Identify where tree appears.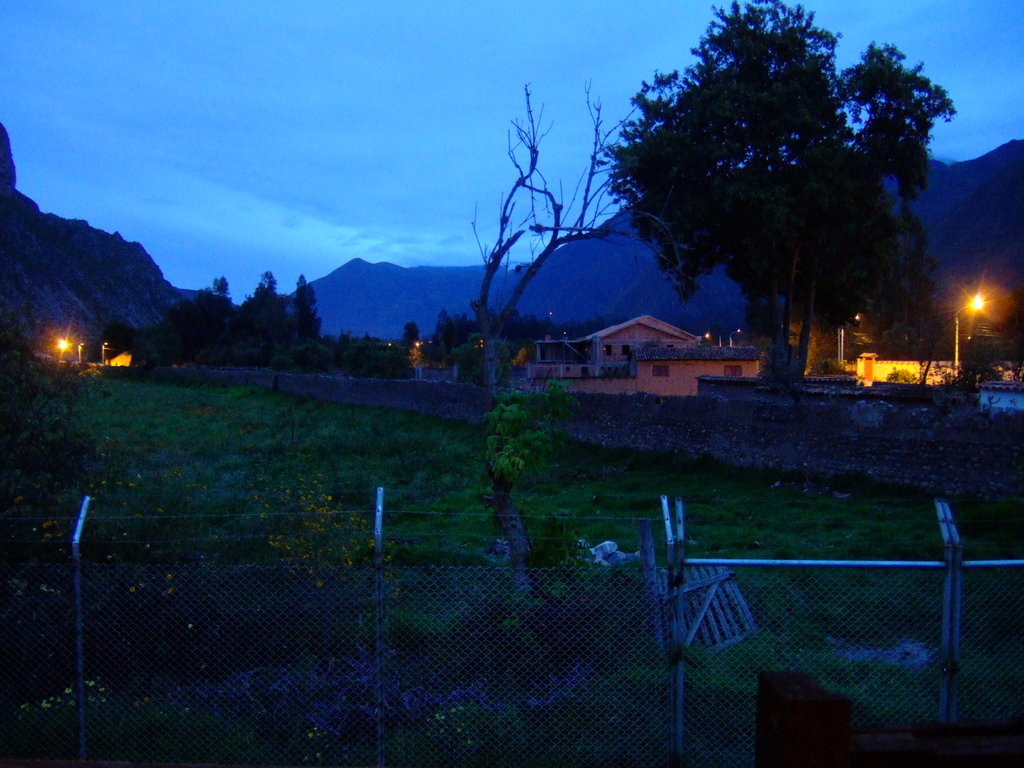
Appears at <box>593,0,953,382</box>.
